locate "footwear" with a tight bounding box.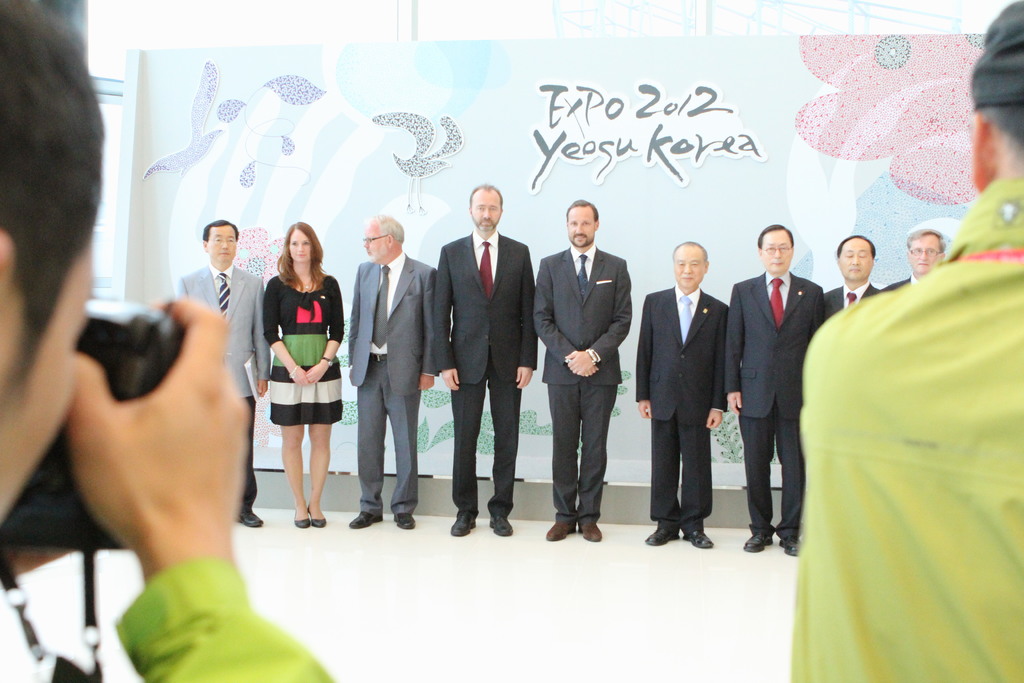
crop(543, 513, 575, 541).
